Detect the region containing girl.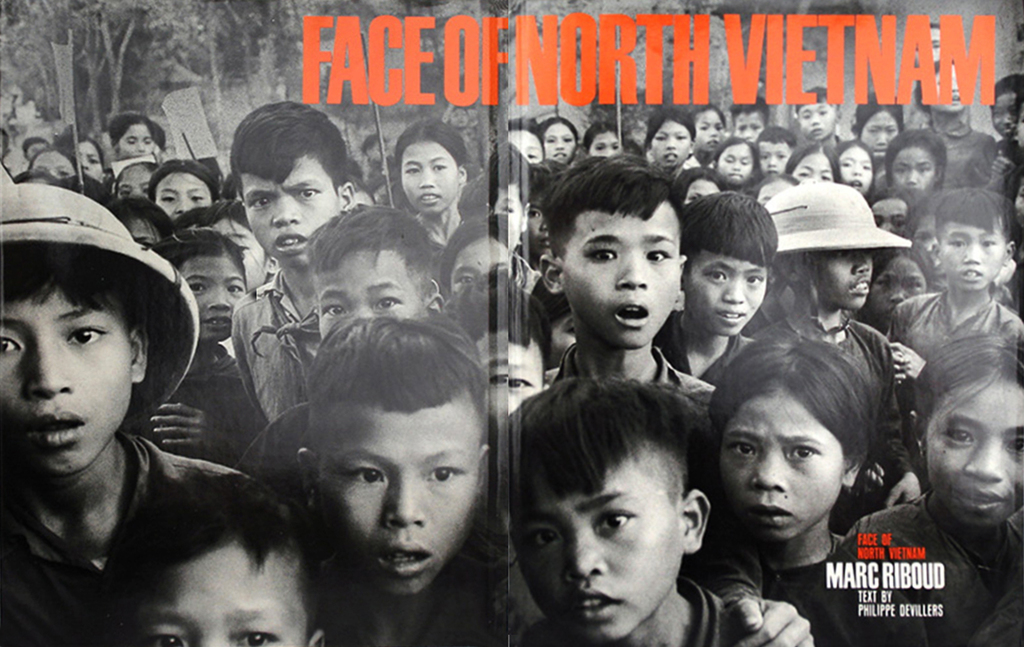
box(582, 121, 625, 155).
